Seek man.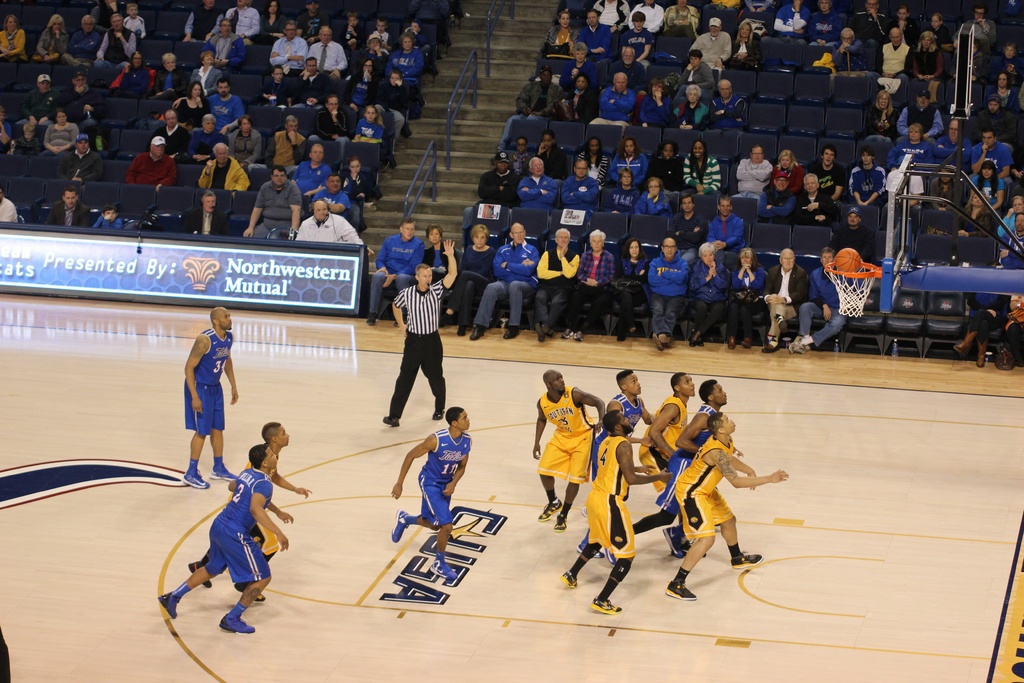
(850, 144, 885, 215).
